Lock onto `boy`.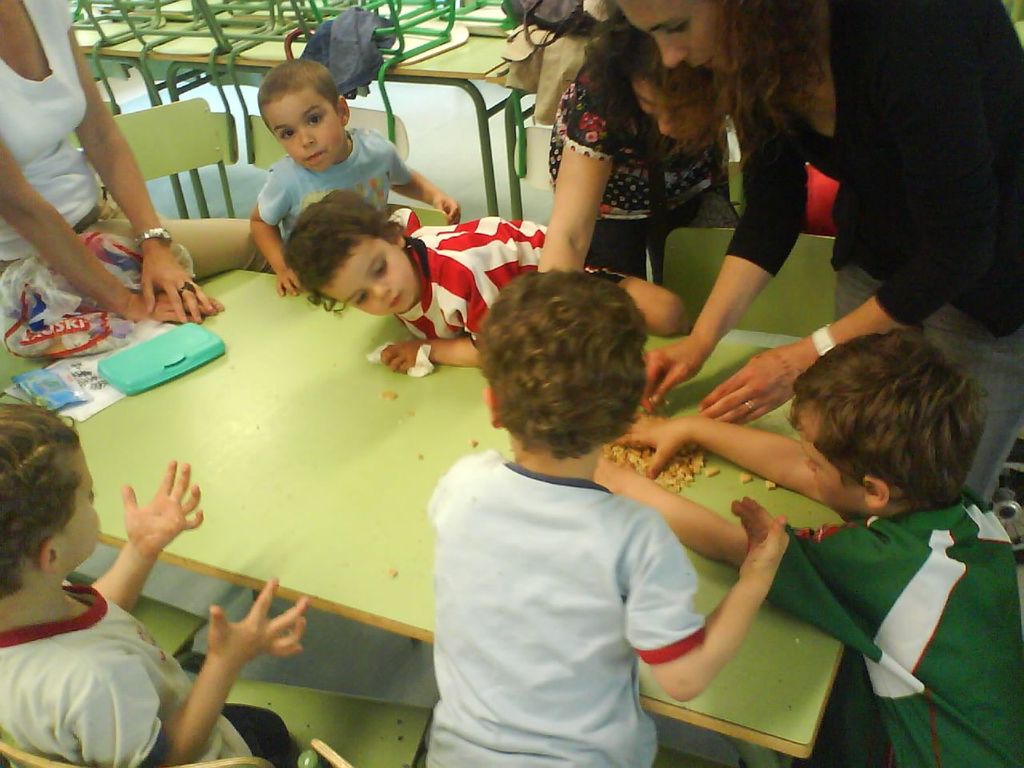
Locked: 679 276 1006 764.
